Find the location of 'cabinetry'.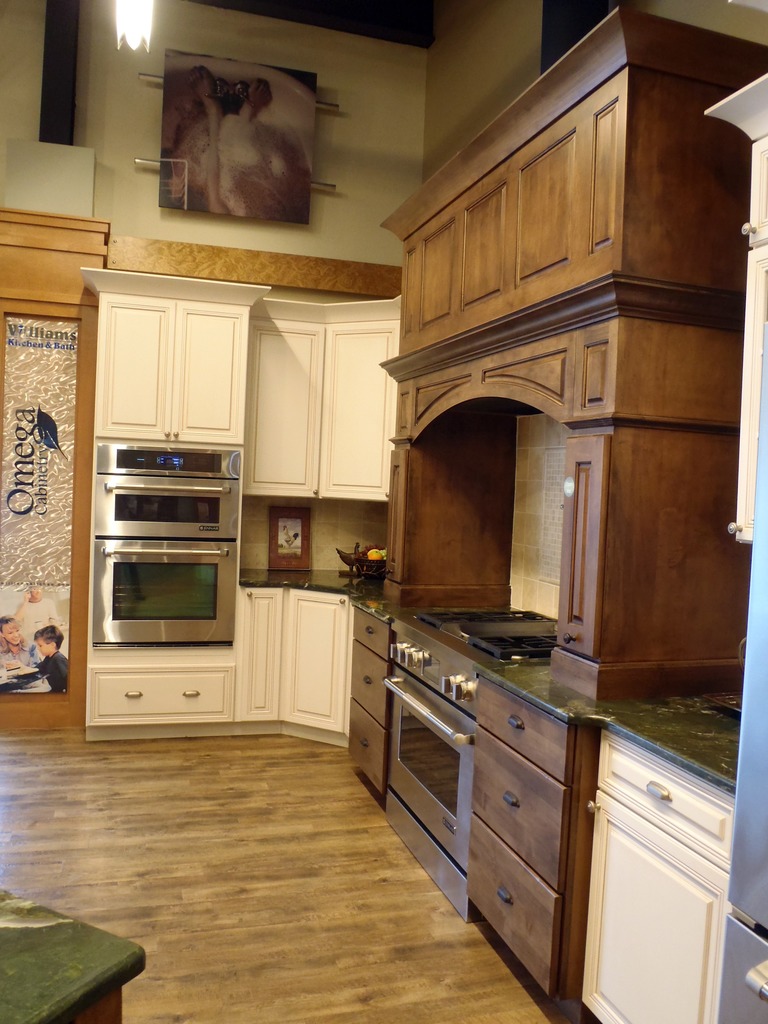
Location: 593,726,736,870.
